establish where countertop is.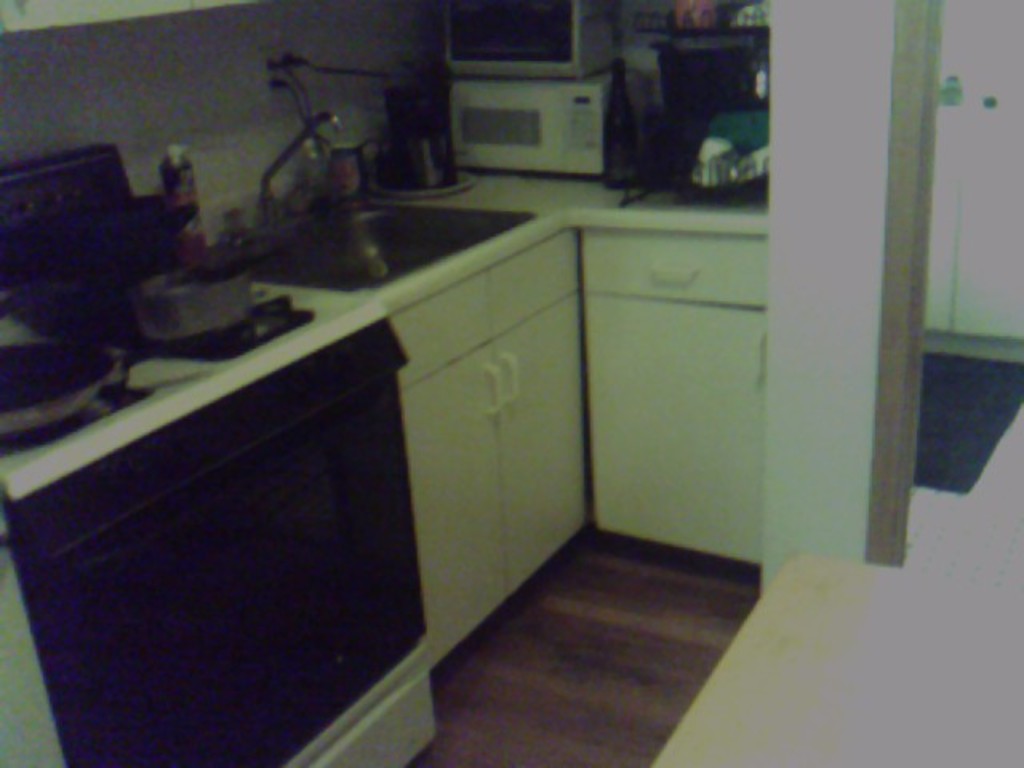
Established at bbox=[3, 128, 766, 766].
